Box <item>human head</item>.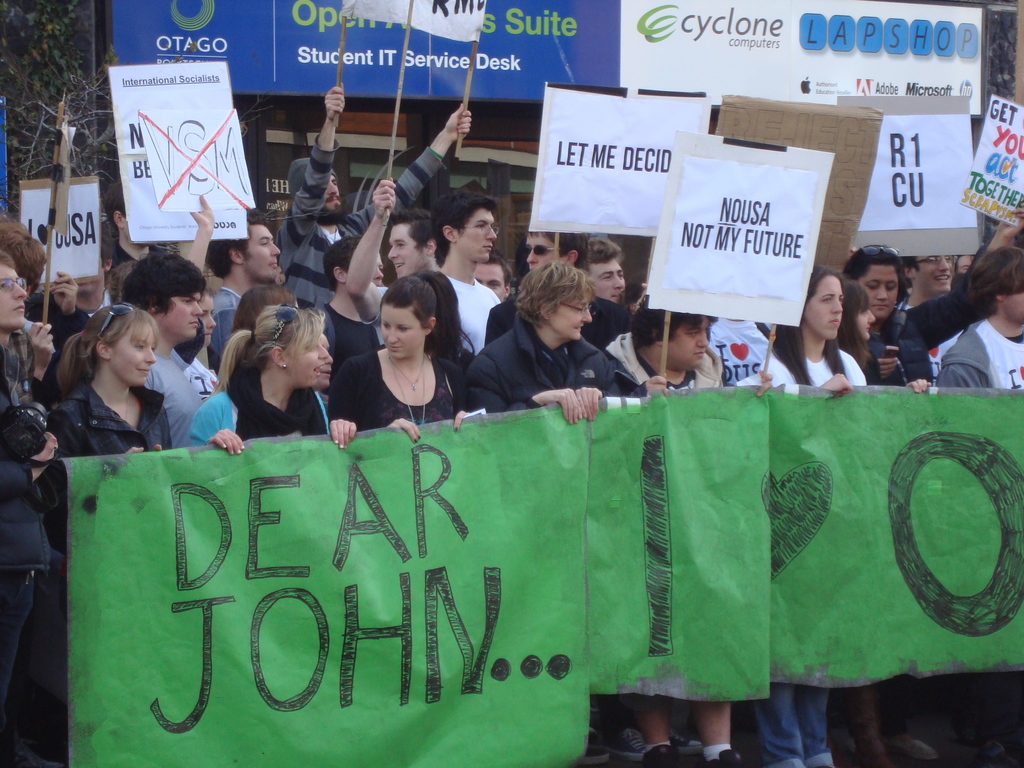
Rect(971, 243, 1023, 328).
